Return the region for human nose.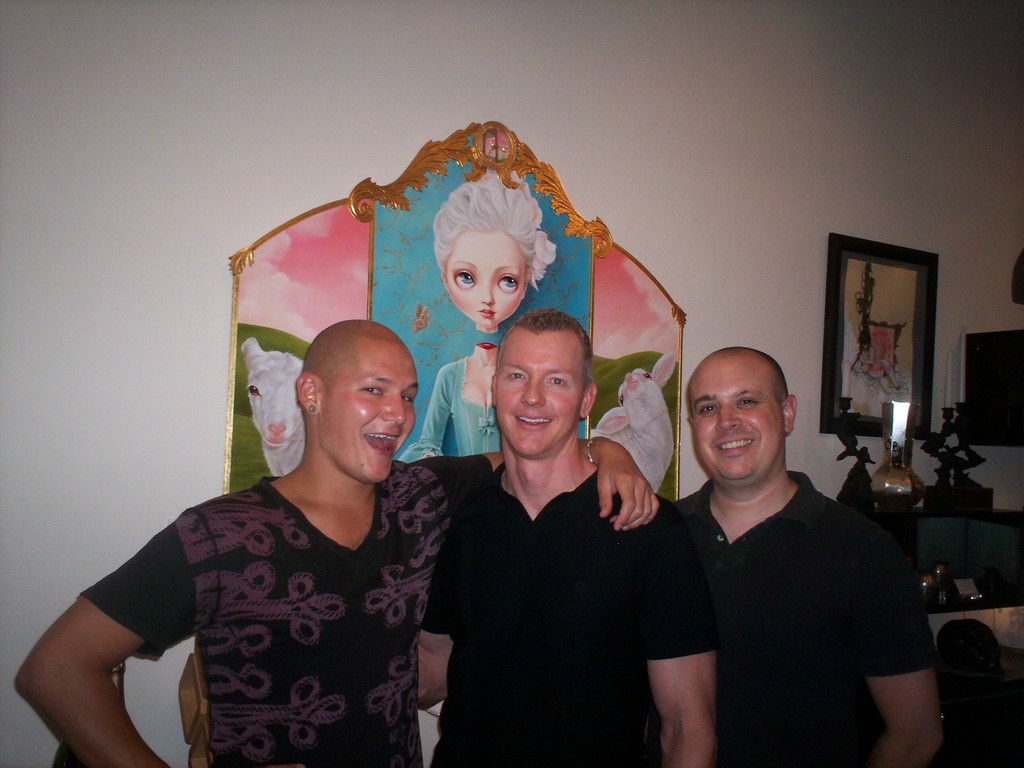
[left=521, top=378, right=540, bottom=406].
